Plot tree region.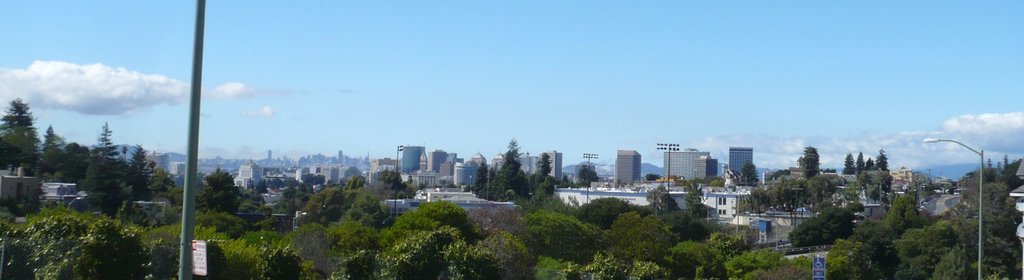
Plotted at 682,181,708,225.
